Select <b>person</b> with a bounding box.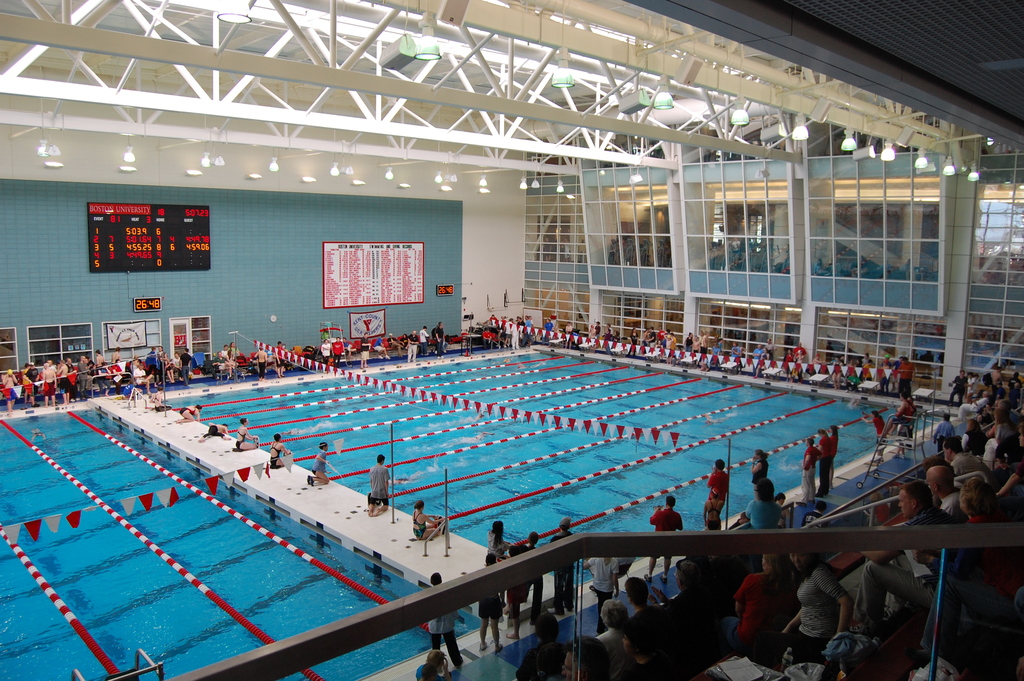
left=171, top=350, right=184, bottom=386.
